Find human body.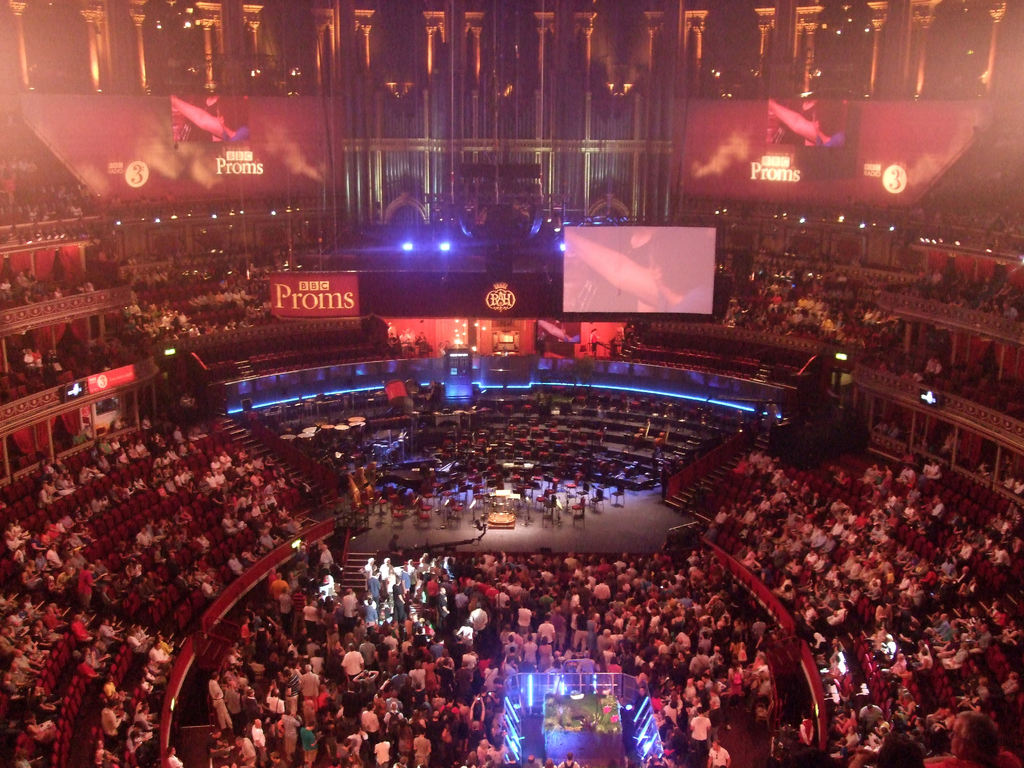
left=160, top=742, right=176, bottom=761.
